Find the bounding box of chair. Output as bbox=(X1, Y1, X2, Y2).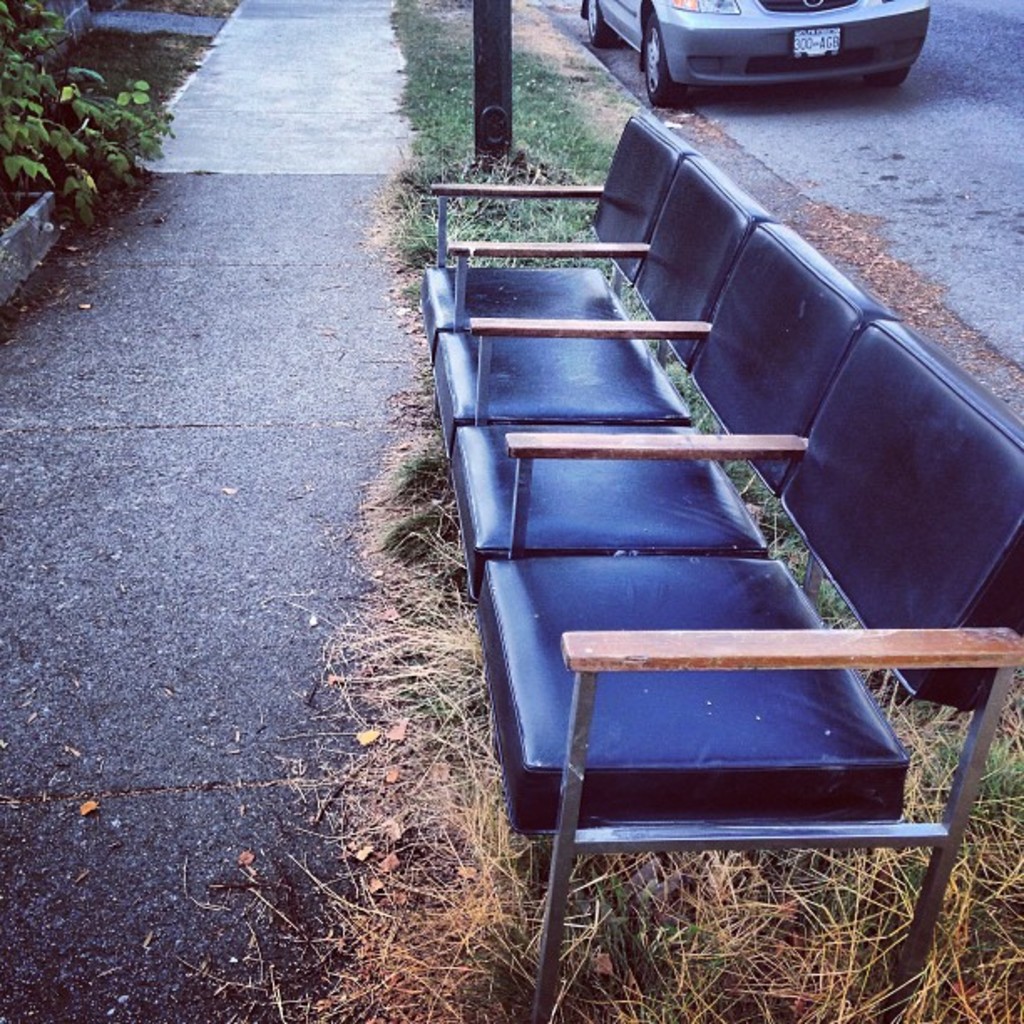
bbox=(445, 216, 897, 808).
